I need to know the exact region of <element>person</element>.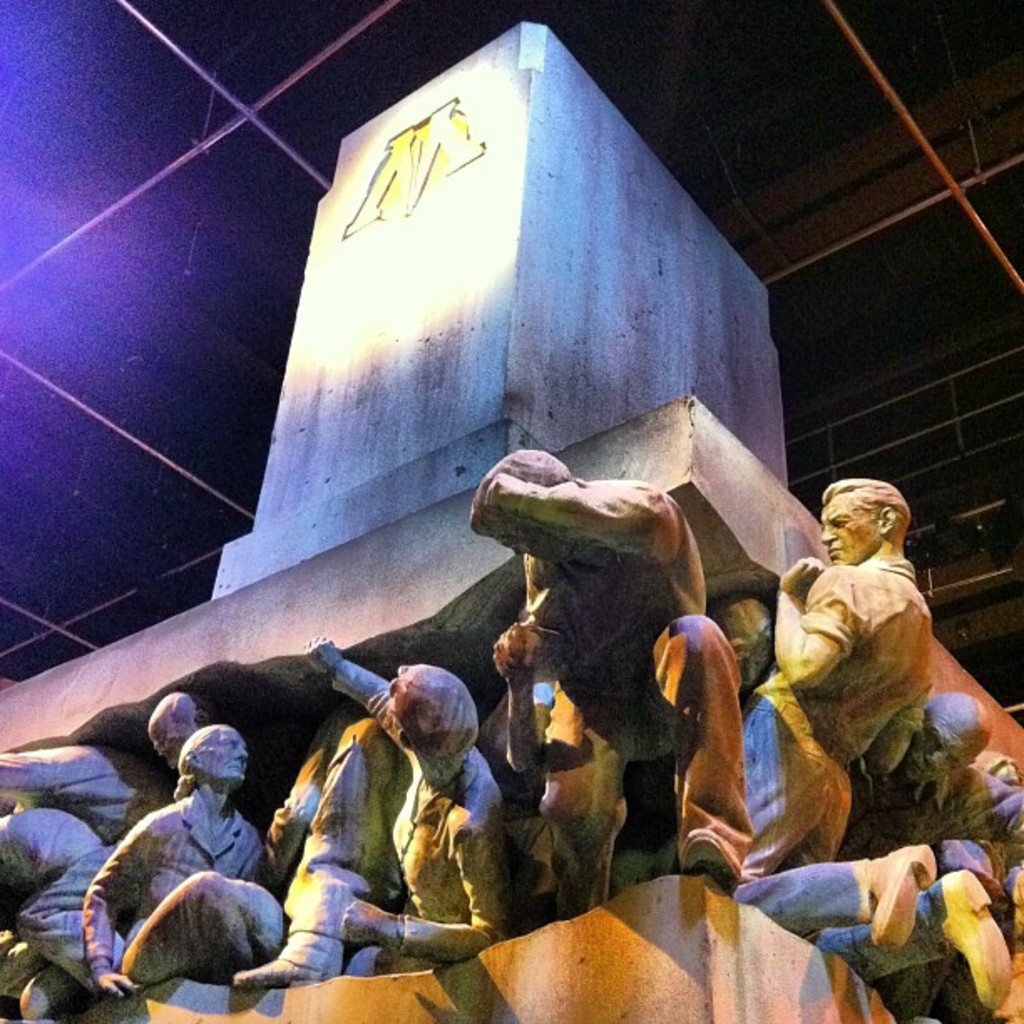
Region: rect(768, 458, 964, 914).
